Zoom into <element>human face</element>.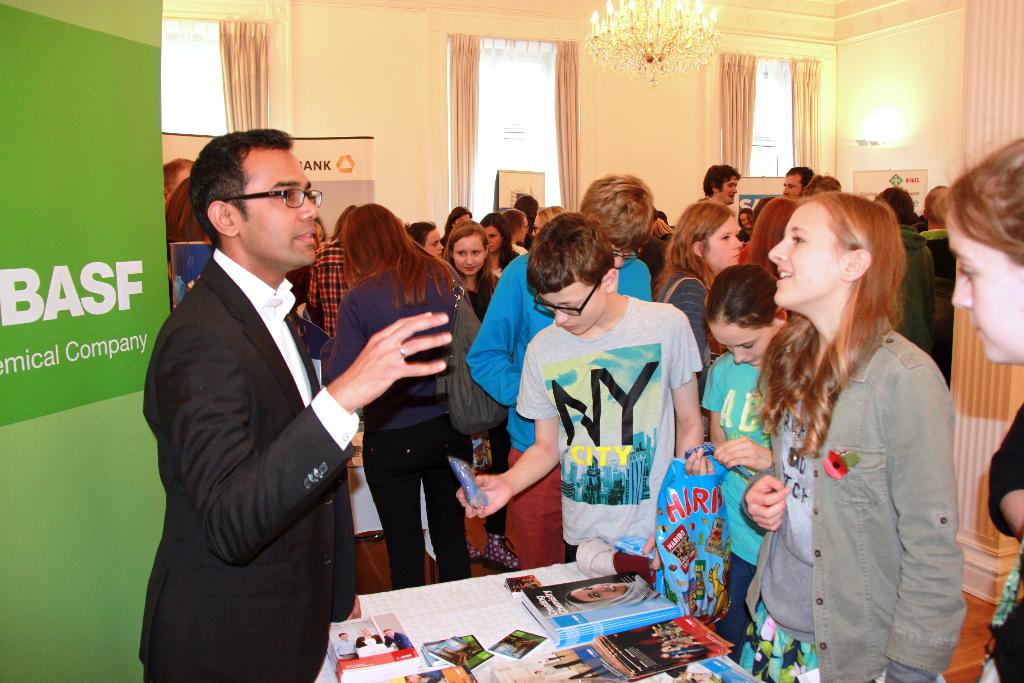
Zoom target: detection(702, 317, 772, 367).
